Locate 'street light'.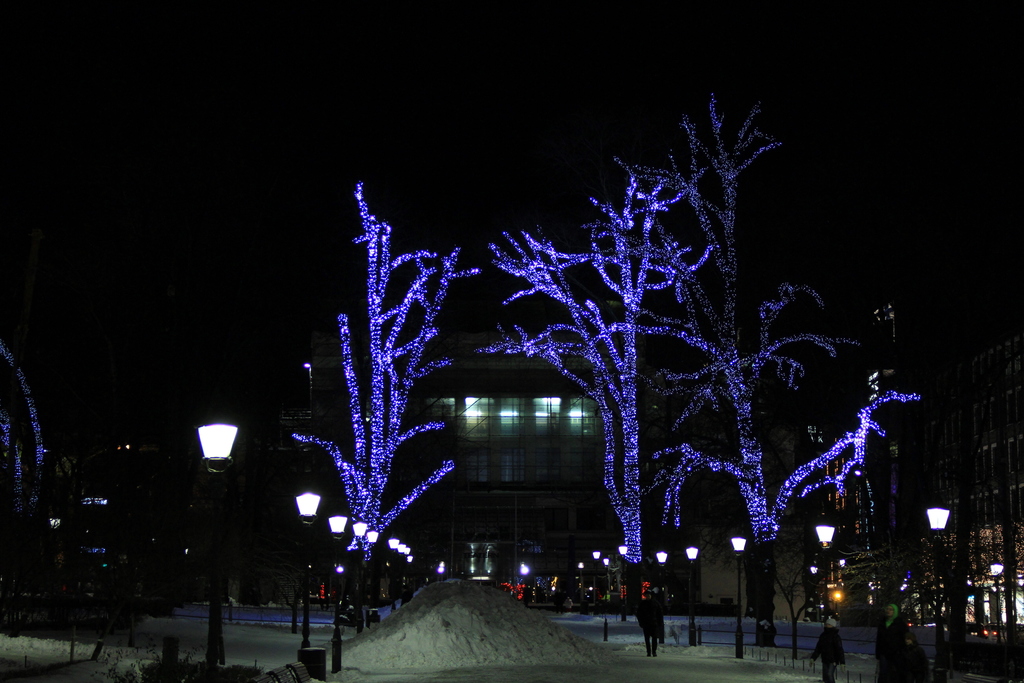
Bounding box: 618/541/630/618.
